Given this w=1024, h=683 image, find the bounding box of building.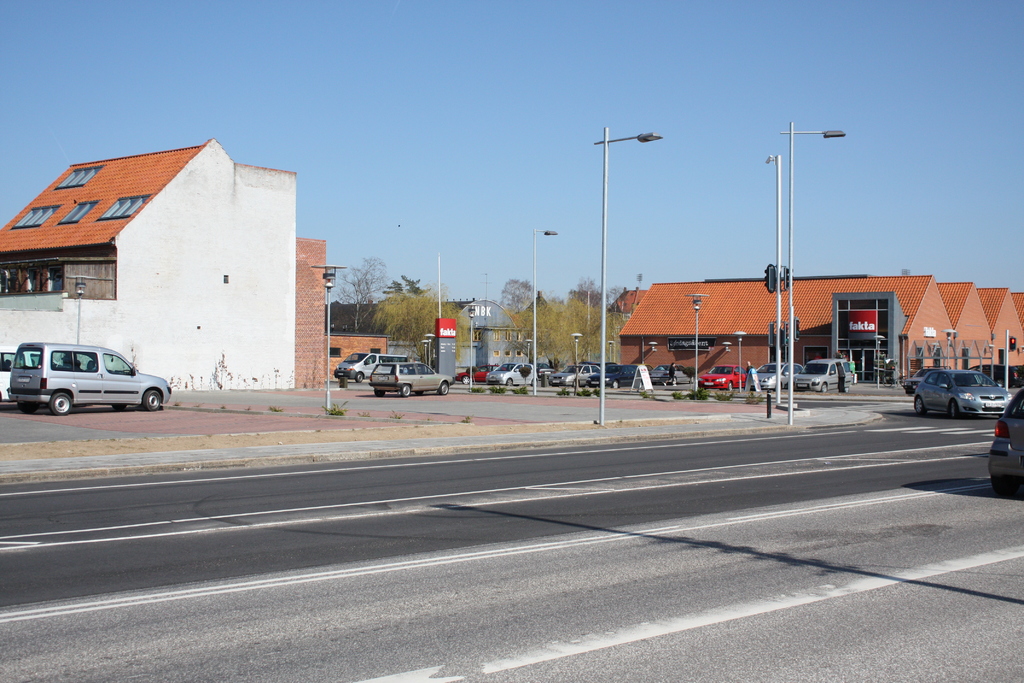
l=611, t=284, r=646, b=369.
